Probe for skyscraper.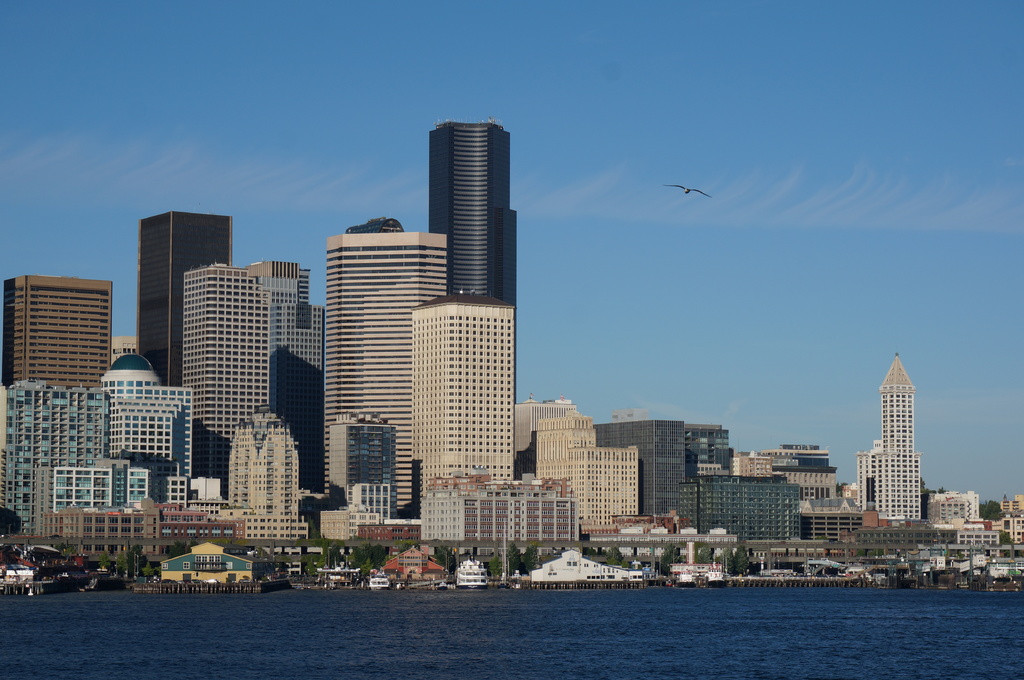
Probe result: box(0, 348, 195, 538).
